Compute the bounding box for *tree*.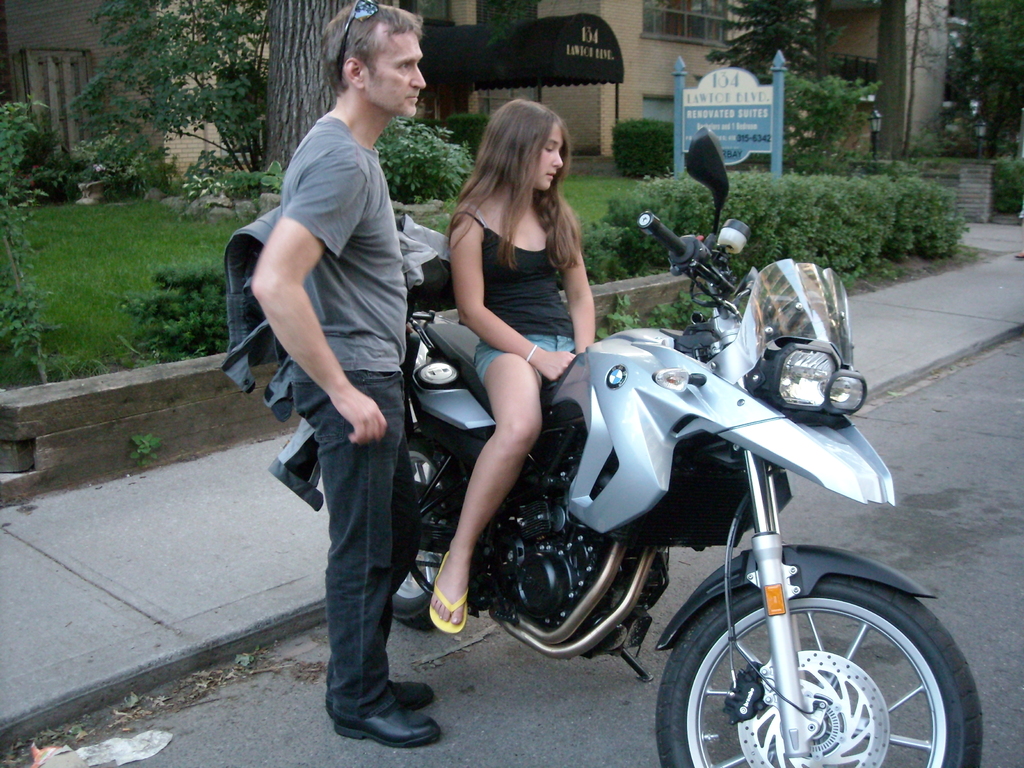
<bbox>943, 0, 1023, 161</bbox>.
